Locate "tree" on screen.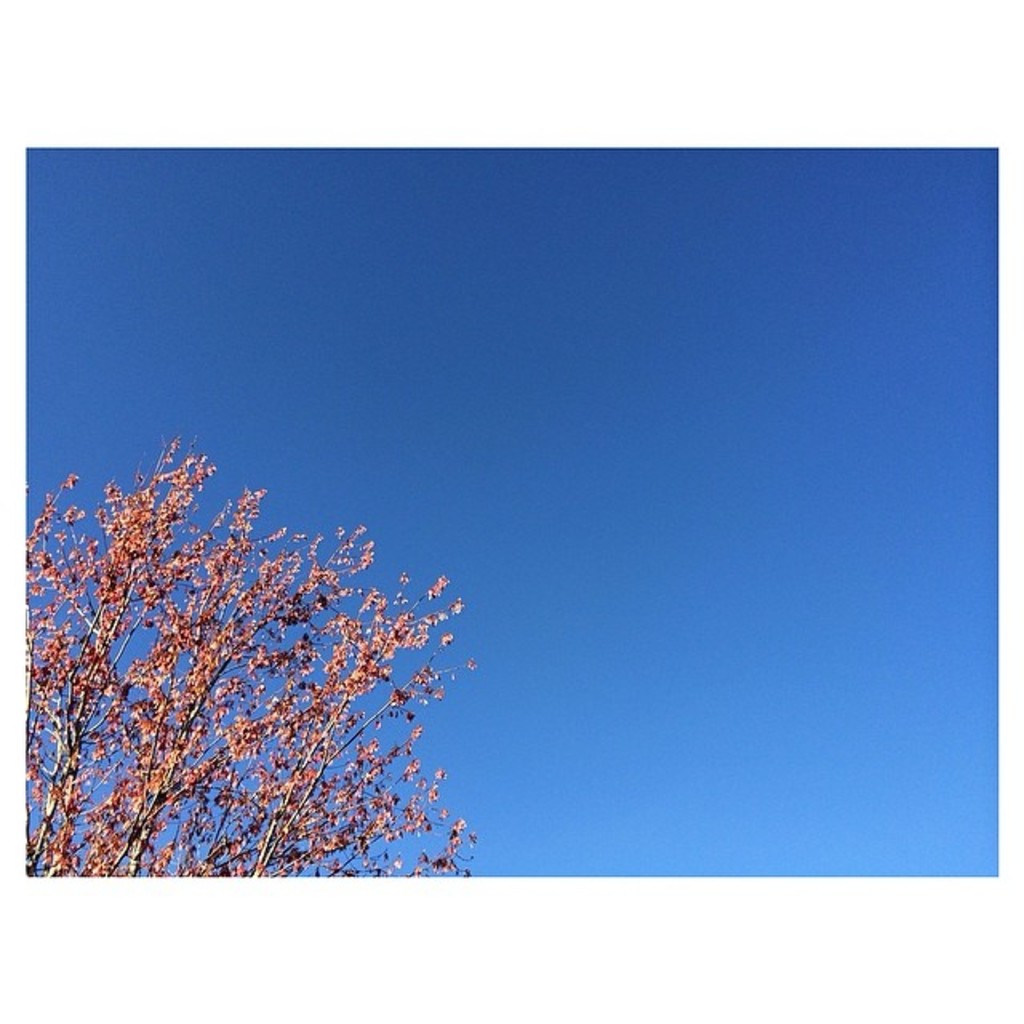
On screen at x1=26 y1=470 x2=486 y2=872.
